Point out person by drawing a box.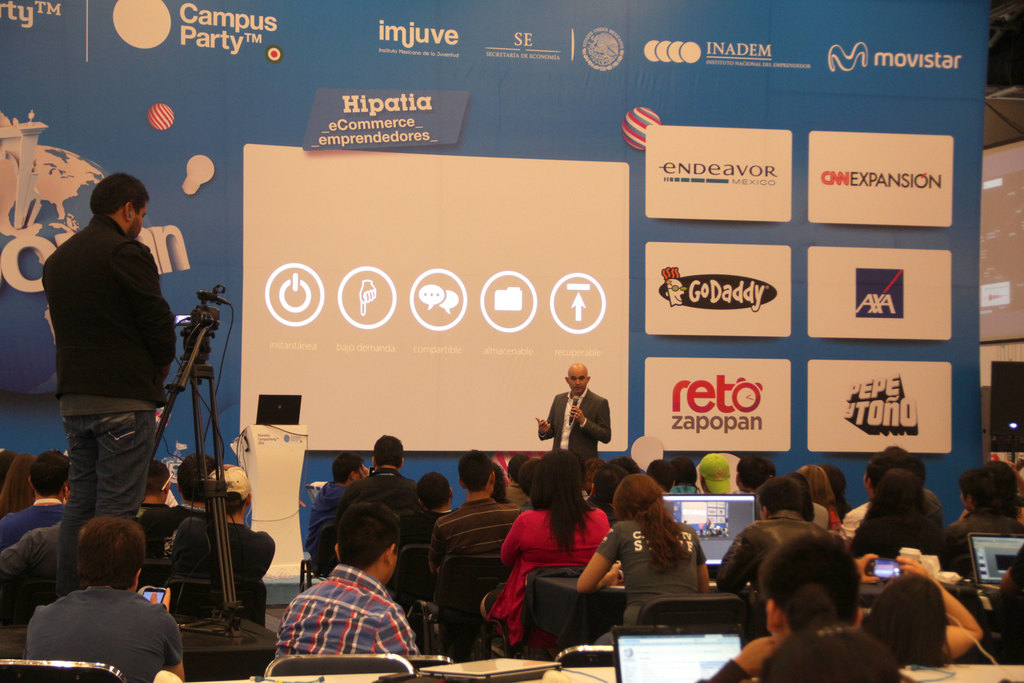
bbox=(550, 366, 614, 486).
